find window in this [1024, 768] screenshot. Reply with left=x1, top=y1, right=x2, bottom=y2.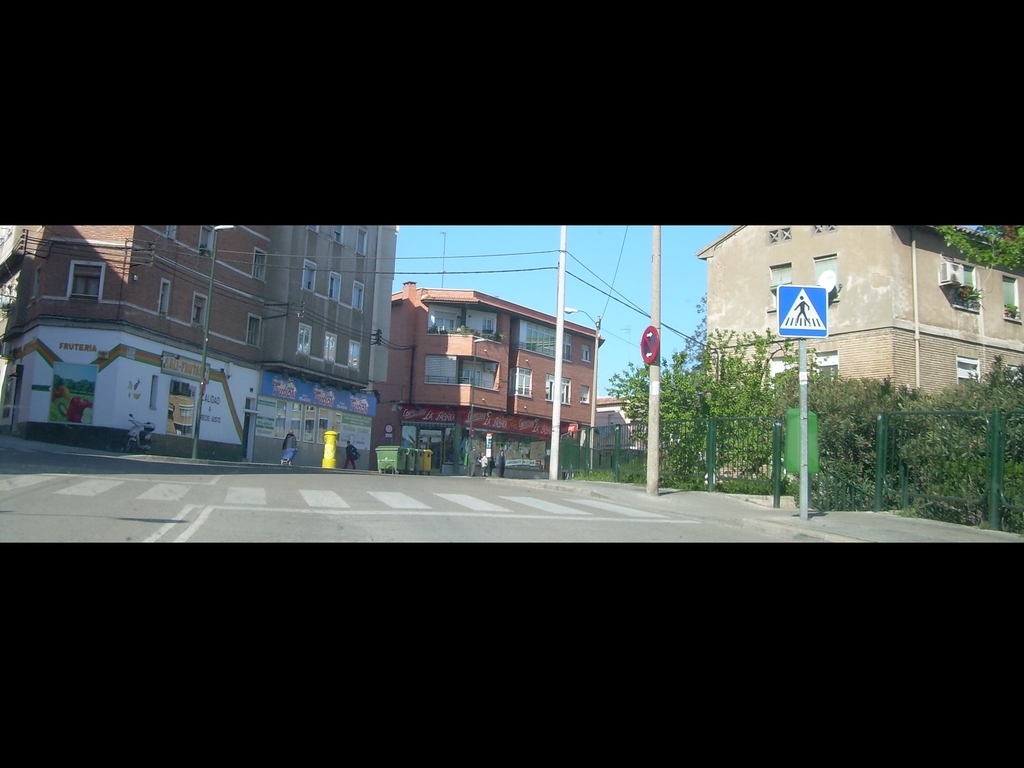
left=581, top=344, right=592, bottom=364.
